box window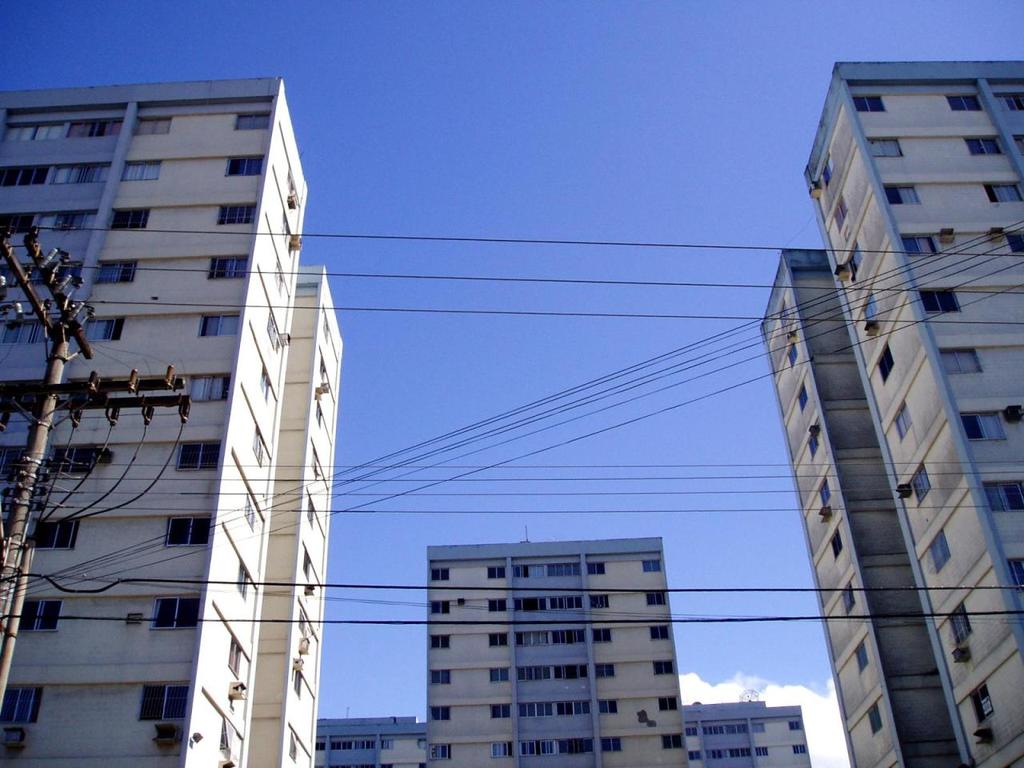
region(785, 341, 799, 367)
